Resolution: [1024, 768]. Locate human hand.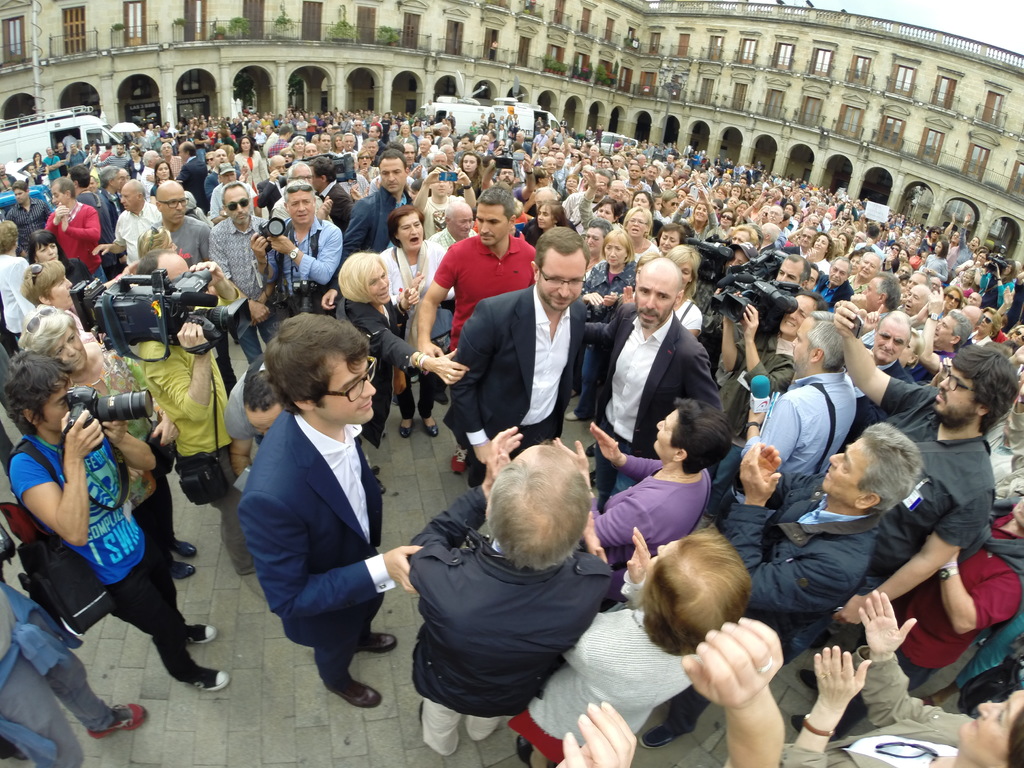
bbox=(713, 289, 748, 319).
